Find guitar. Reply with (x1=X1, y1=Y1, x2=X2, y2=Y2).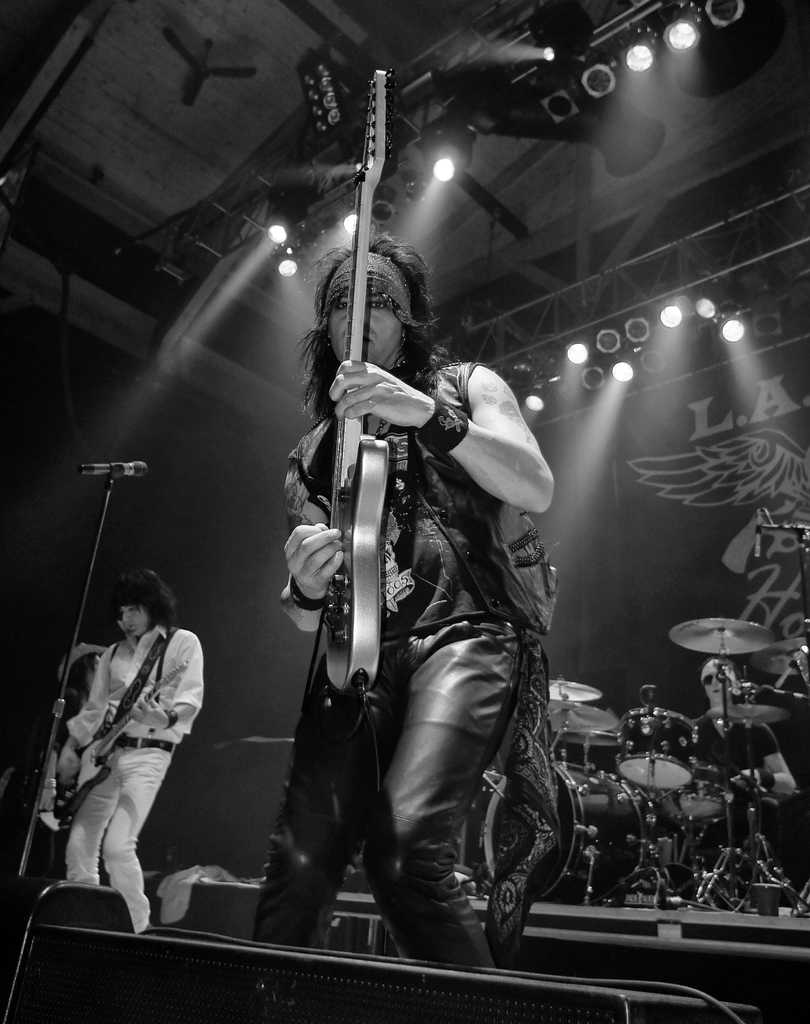
(x1=86, y1=675, x2=152, y2=771).
